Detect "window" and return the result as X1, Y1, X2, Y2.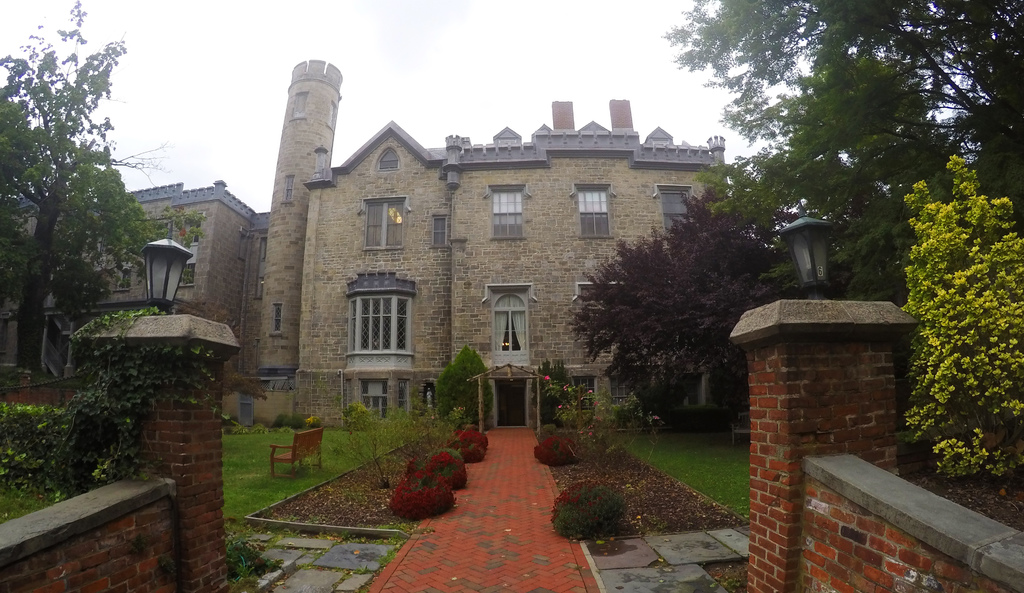
282, 178, 293, 205.
